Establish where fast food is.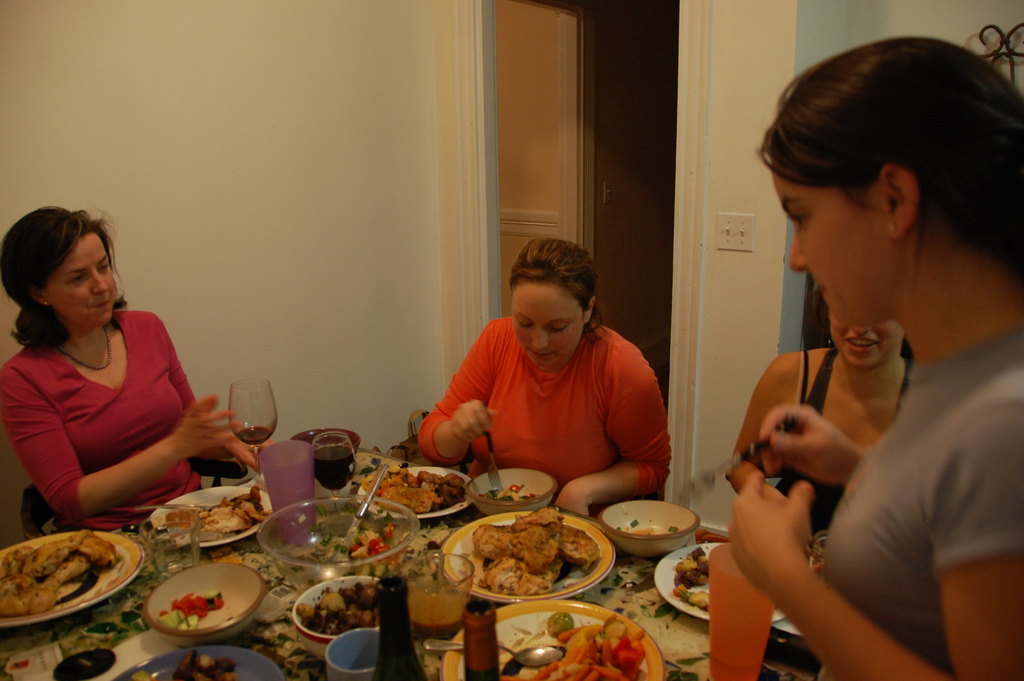
Established at bbox(295, 579, 387, 643).
